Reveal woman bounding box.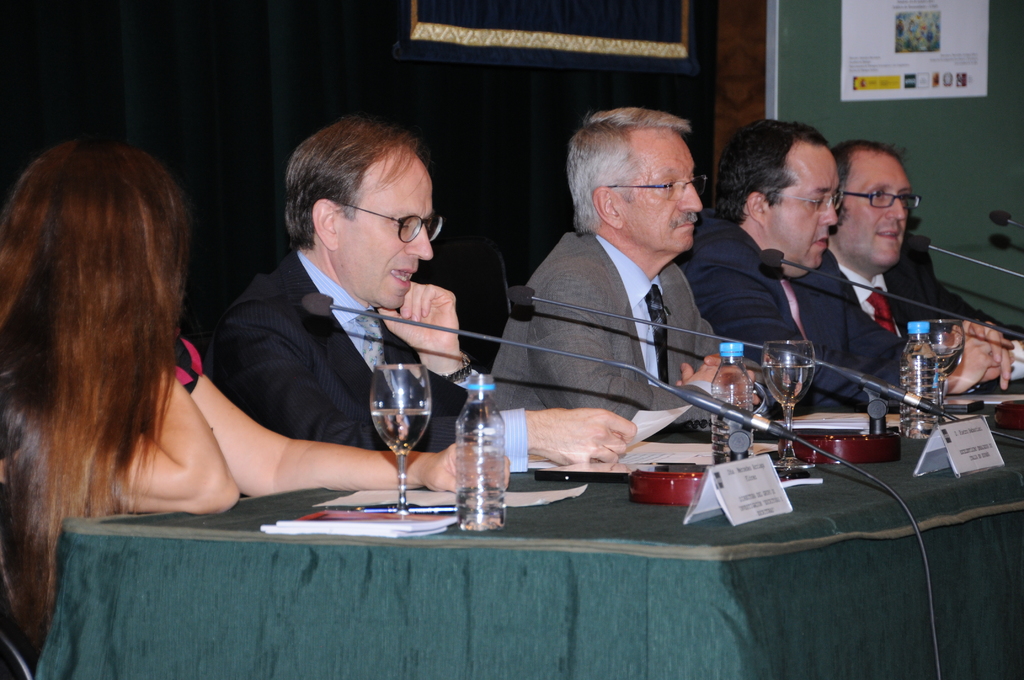
Revealed: <region>0, 126, 510, 664</region>.
